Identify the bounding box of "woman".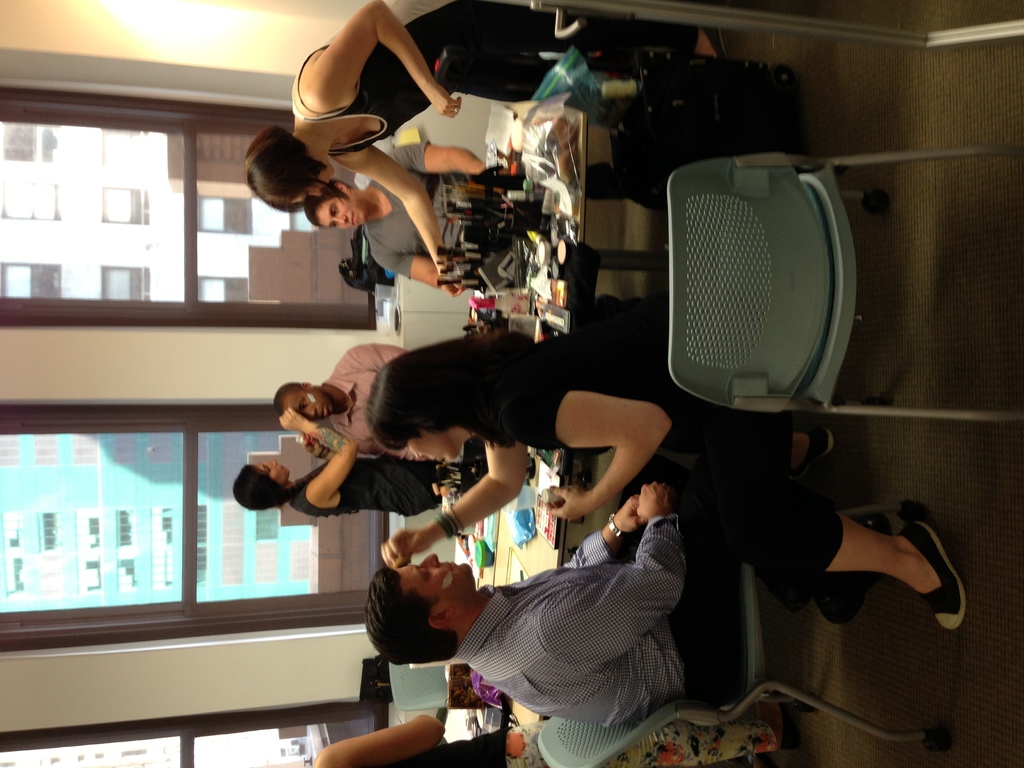
x1=246, y1=0, x2=719, y2=298.
